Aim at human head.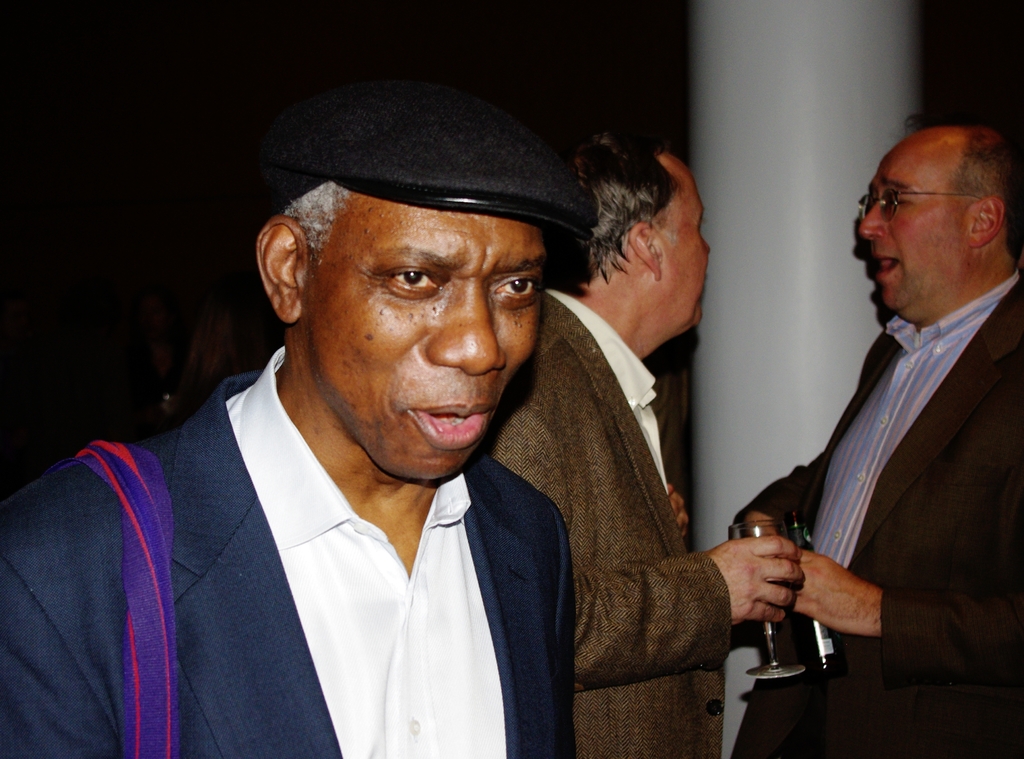
Aimed at bbox=(246, 77, 628, 497).
